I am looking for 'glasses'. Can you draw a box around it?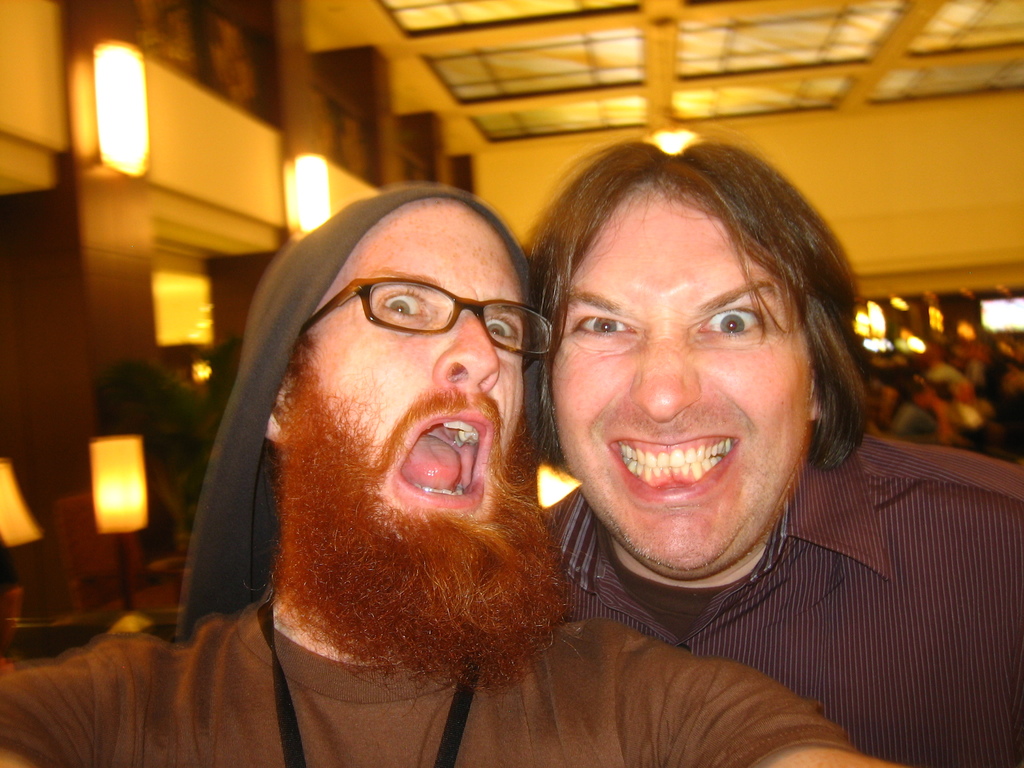
Sure, the bounding box is (left=298, top=271, right=548, bottom=358).
